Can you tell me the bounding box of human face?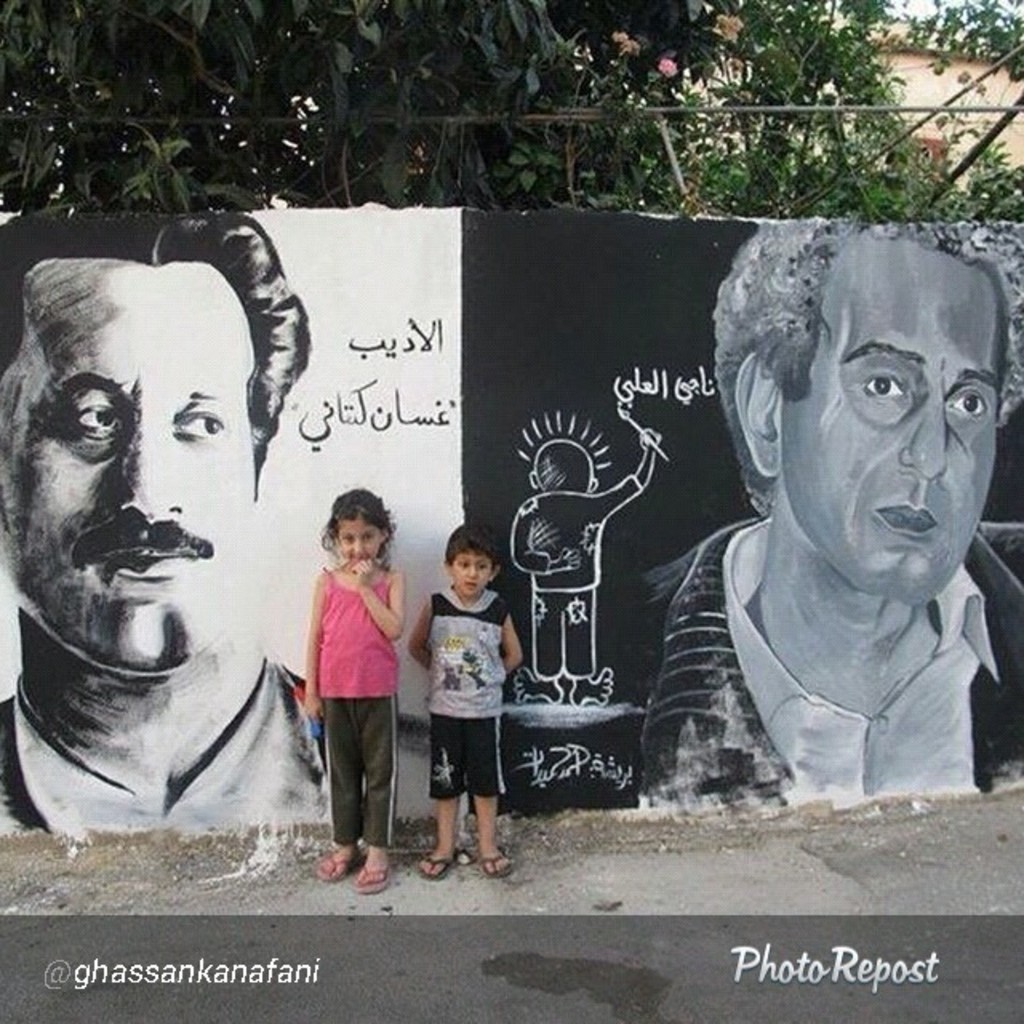
786:222:992:598.
